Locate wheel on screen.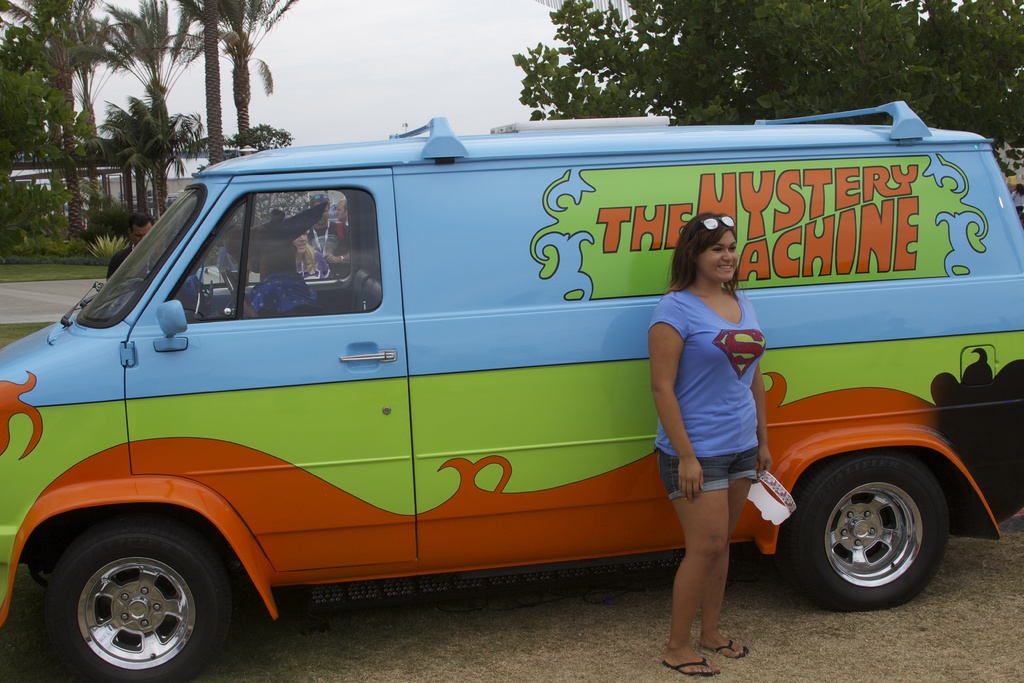
On screen at select_region(46, 519, 234, 682).
